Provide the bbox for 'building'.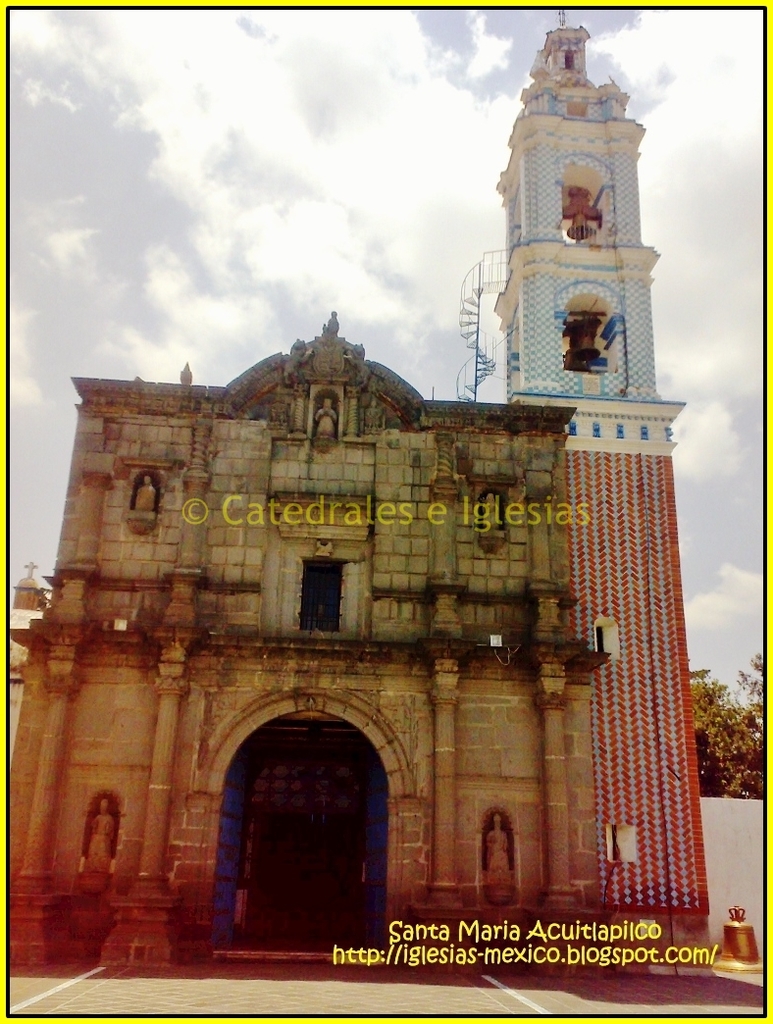
left=7, top=13, right=712, bottom=973.
